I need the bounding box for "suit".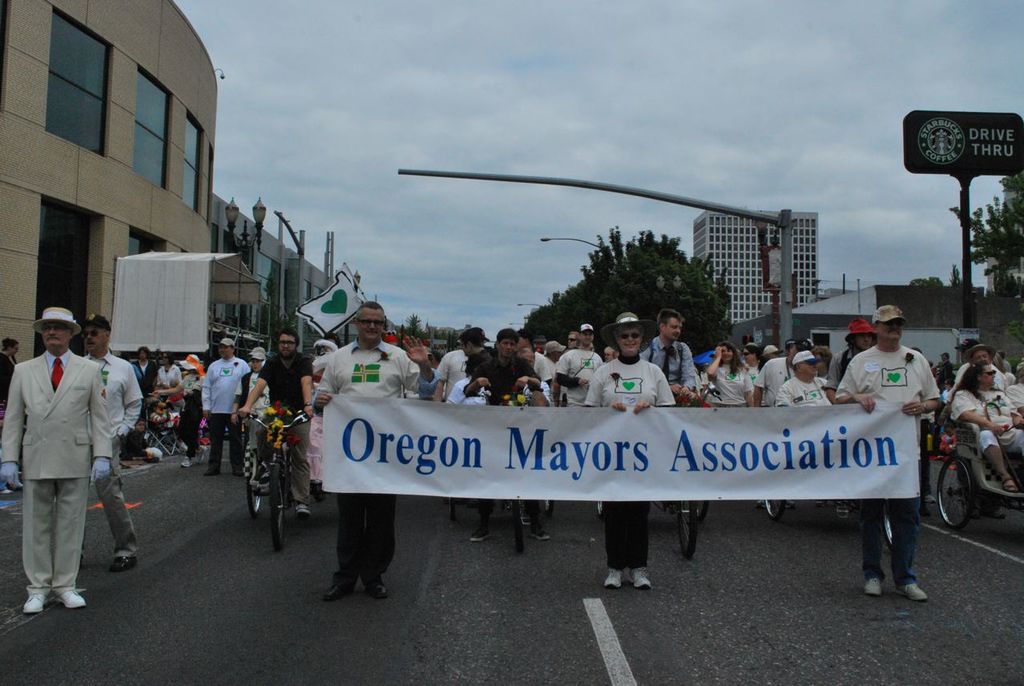
Here it is: 16:335:129:607.
